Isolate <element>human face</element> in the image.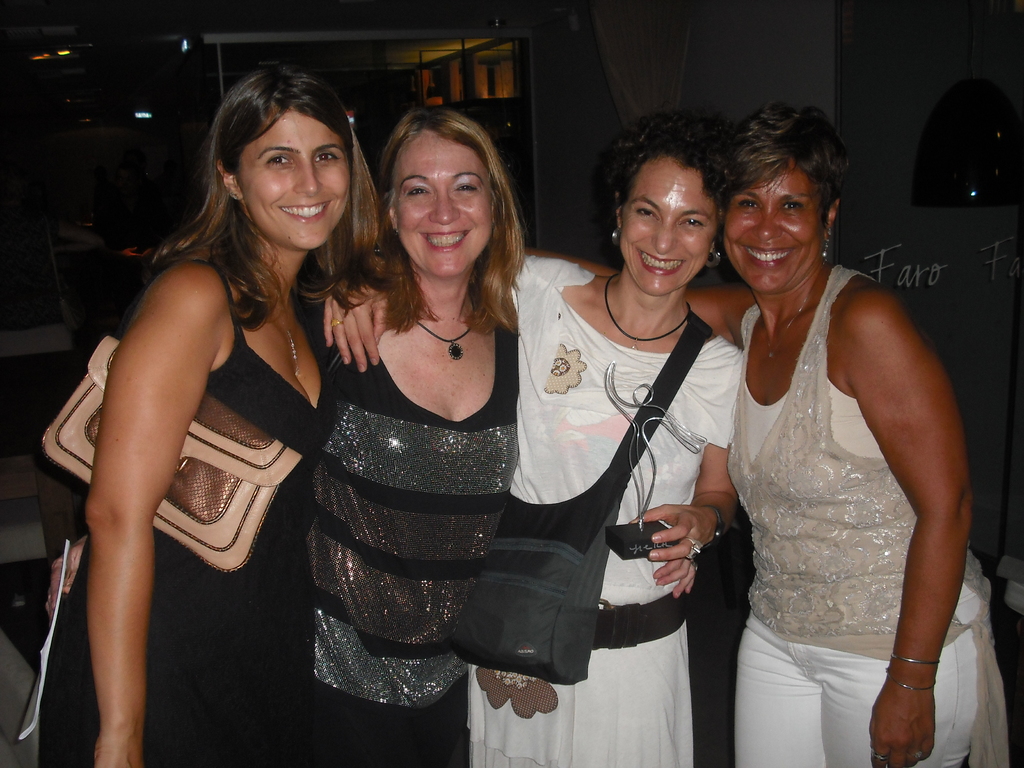
Isolated region: region(395, 130, 493, 277).
